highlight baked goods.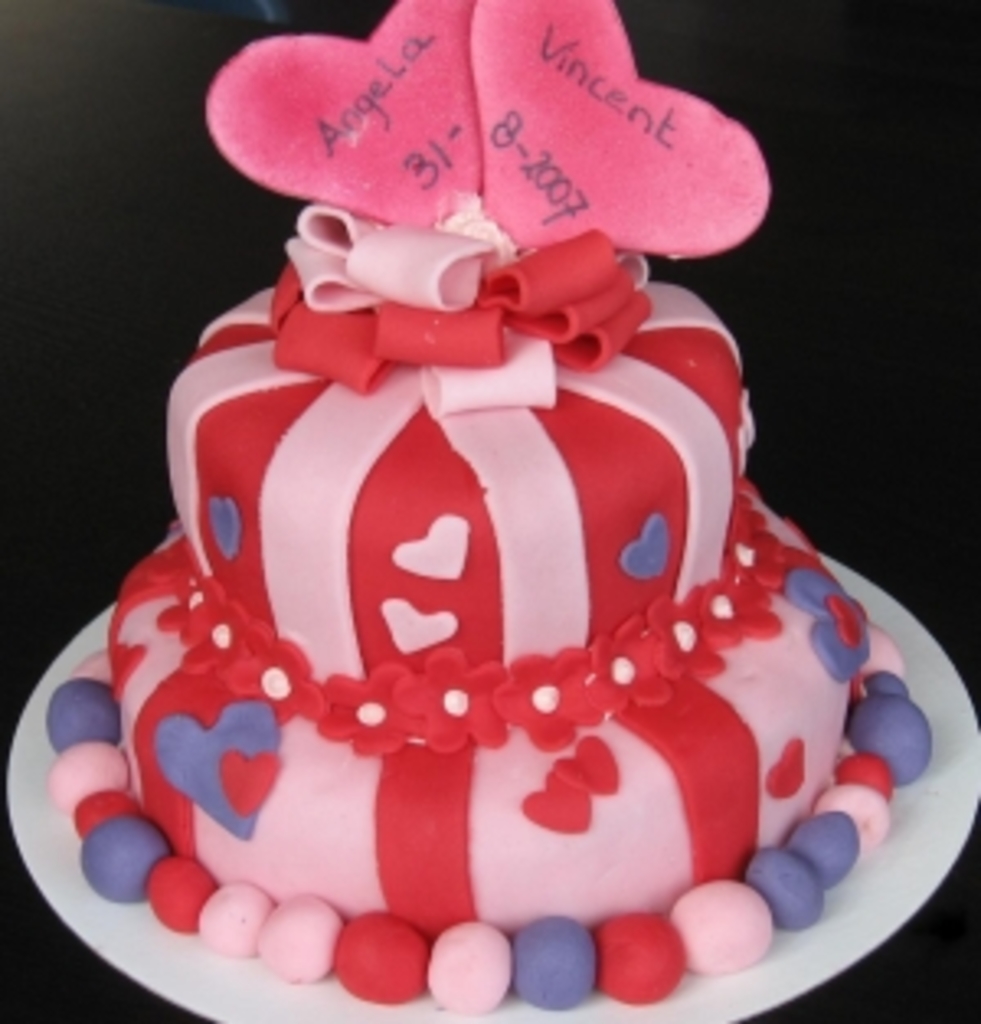
Highlighted region: bbox(88, 108, 935, 1011).
